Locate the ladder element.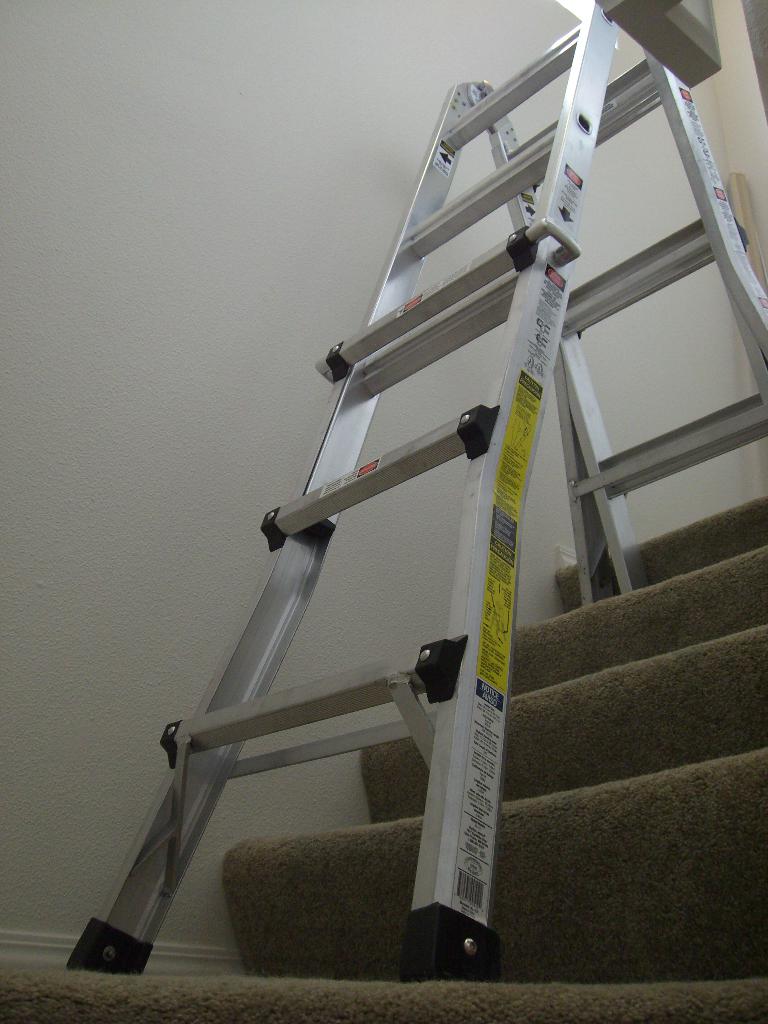
Element bbox: pyautogui.locateOnScreen(61, 0, 767, 983).
